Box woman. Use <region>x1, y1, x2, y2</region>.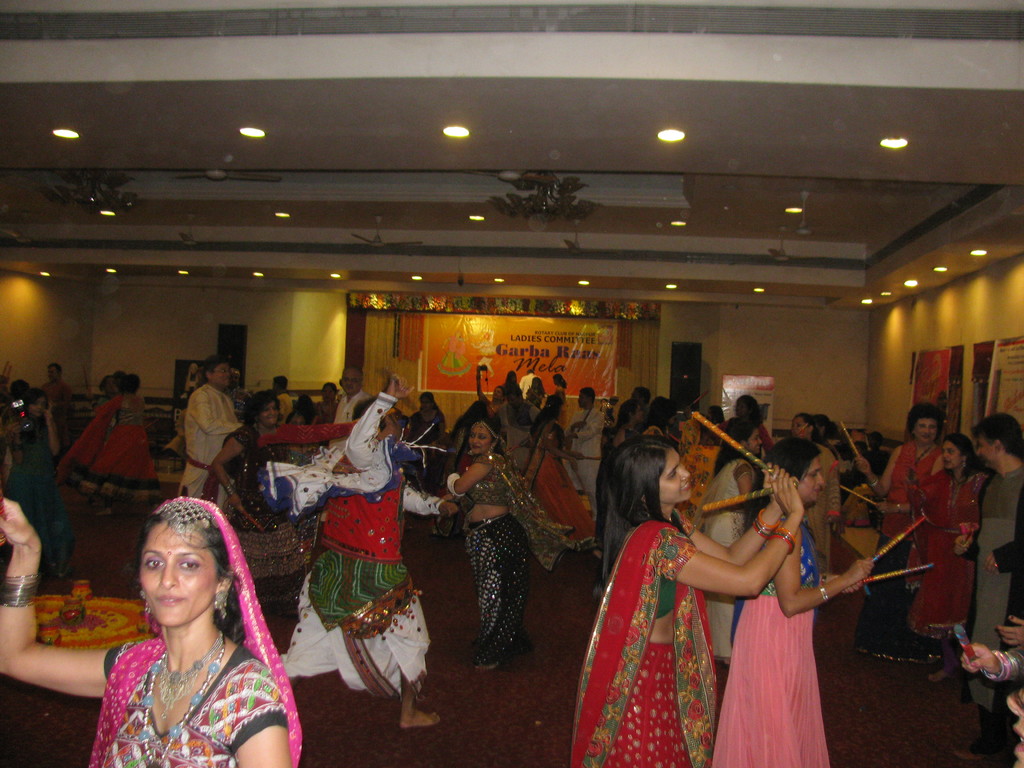
<region>575, 442, 803, 767</region>.
